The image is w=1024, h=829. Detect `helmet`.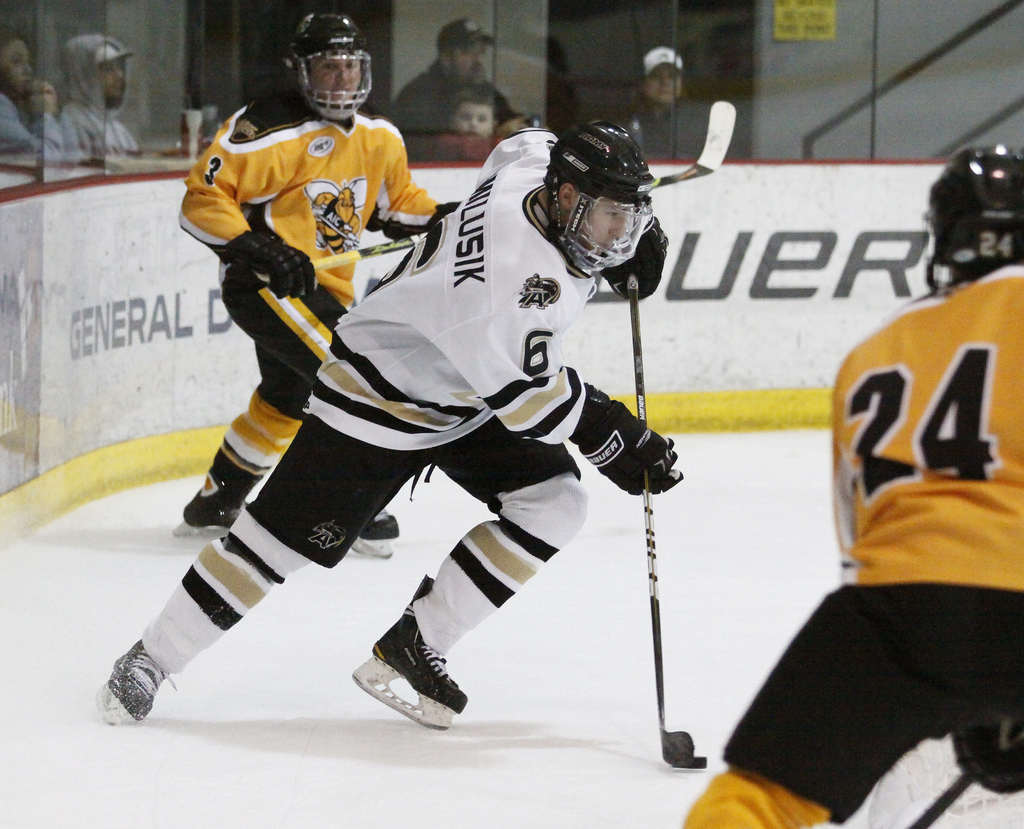
Detection: (left=929, top=141, right=1023, bottom=279).
